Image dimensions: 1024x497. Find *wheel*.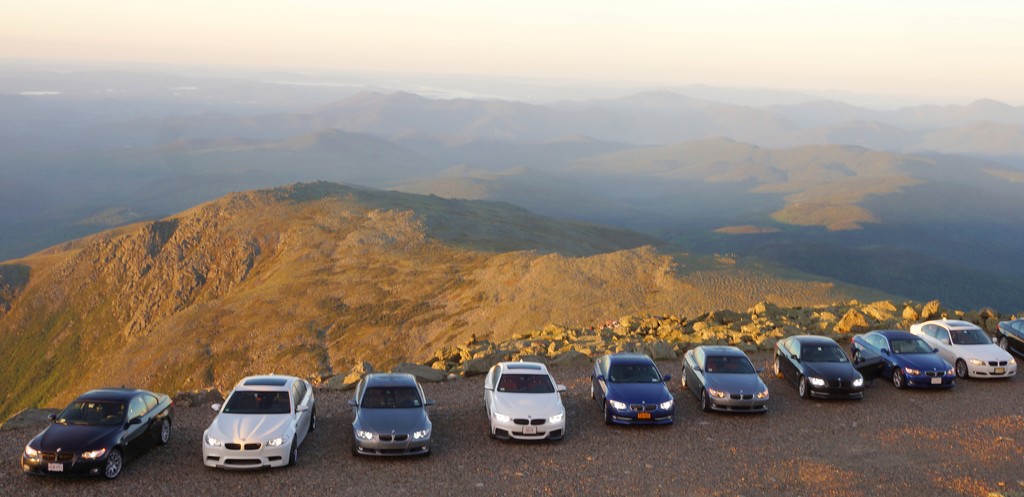
region(604, 406, 614, 428).
